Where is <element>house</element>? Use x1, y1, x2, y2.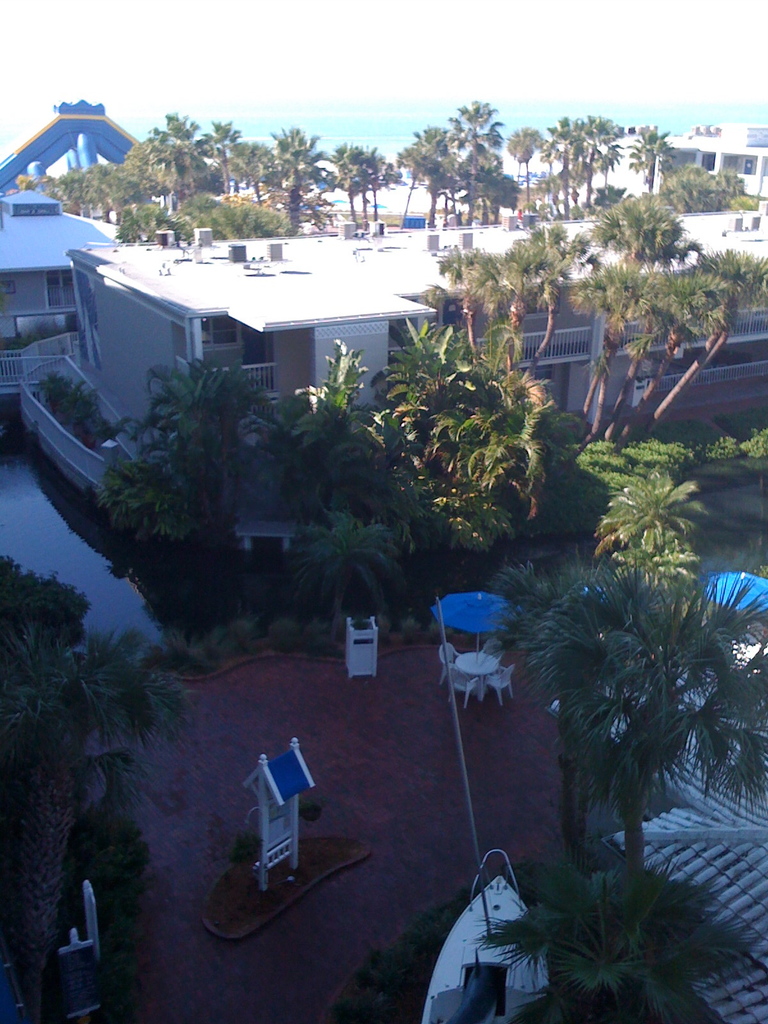
72, 225, 767, 495.
